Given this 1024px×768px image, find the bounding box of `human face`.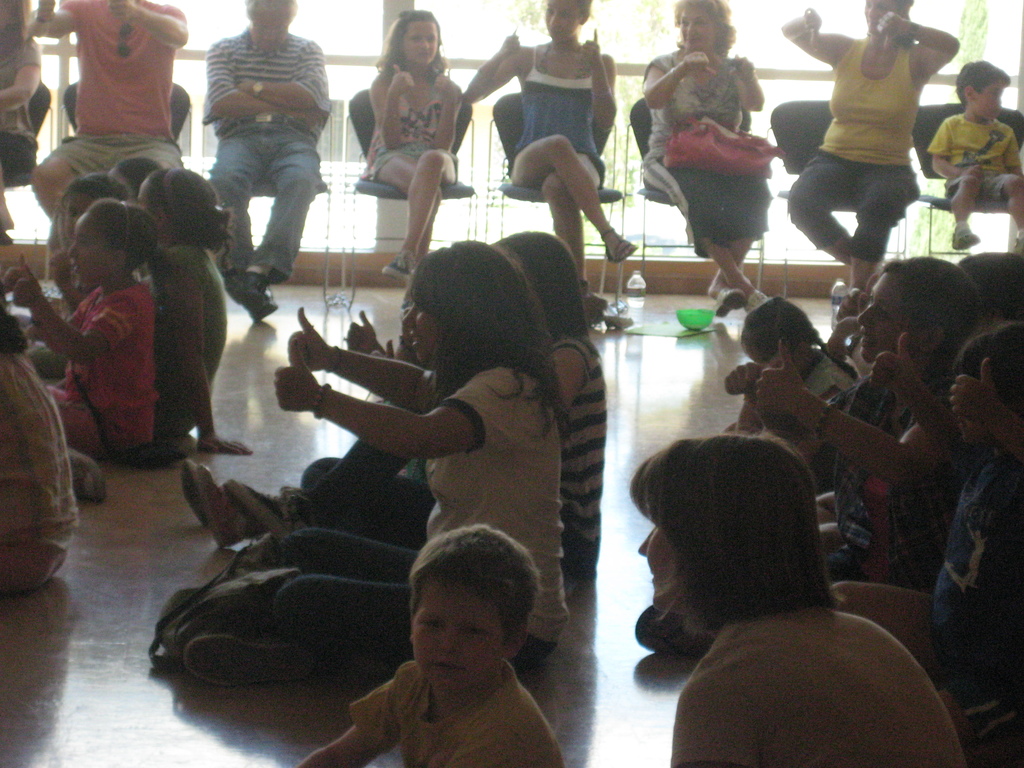
857:270:905:362.
